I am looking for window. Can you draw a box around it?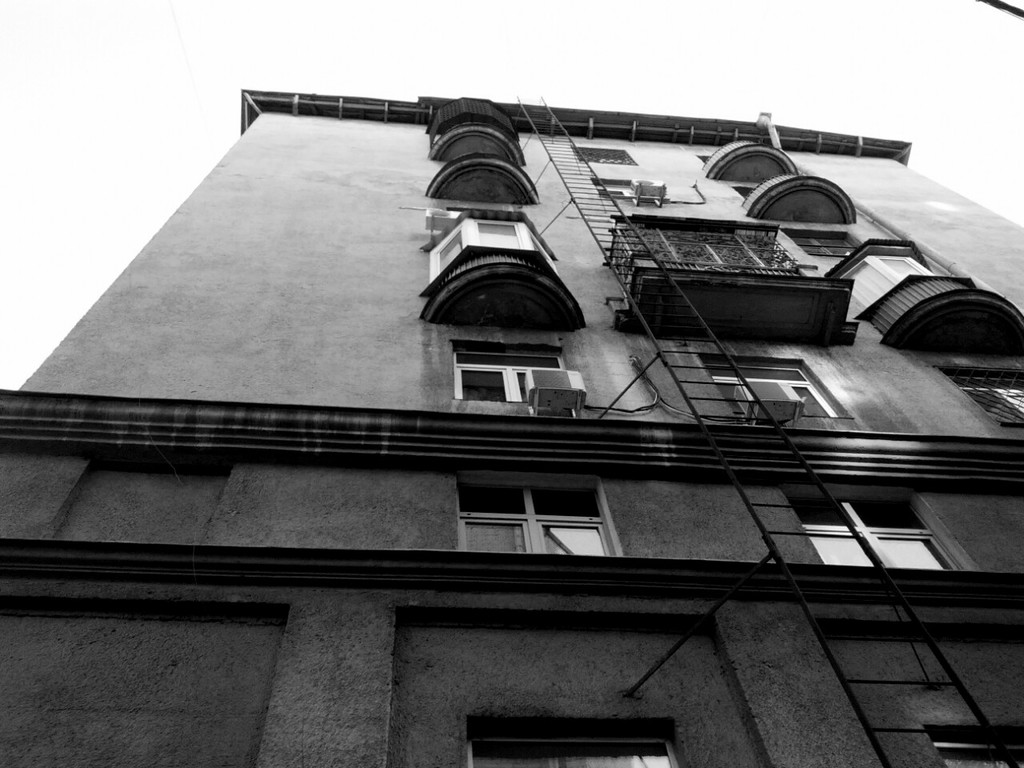
Sure, the bounding box is 456:474:624:558.
